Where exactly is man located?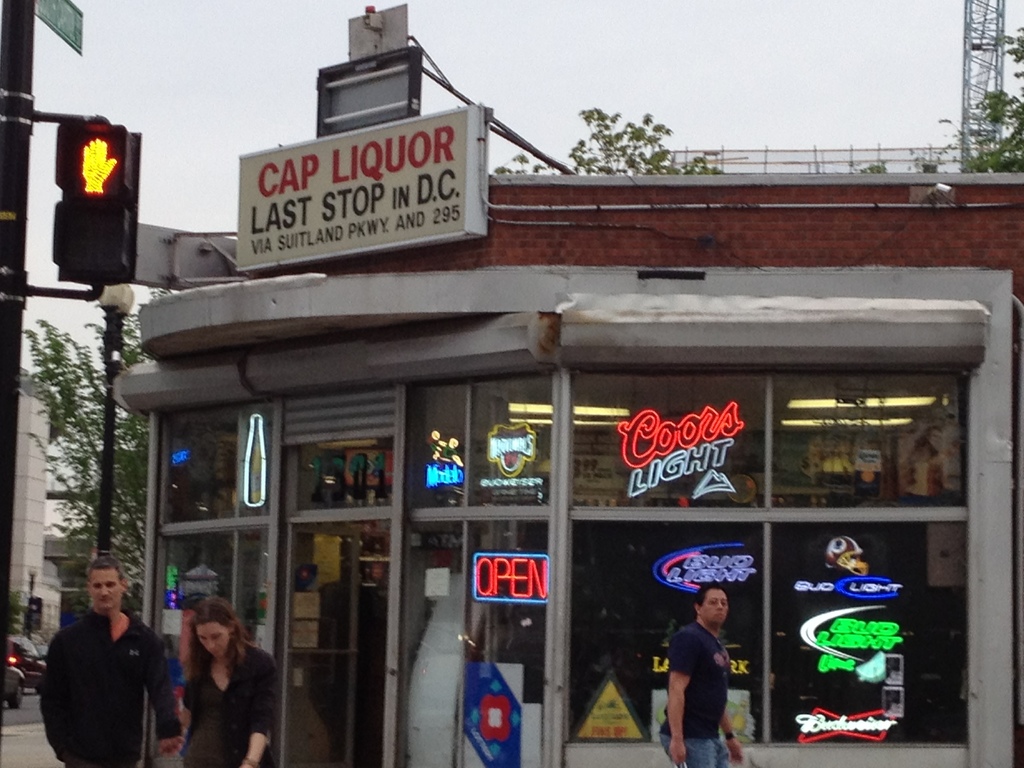
Its bounding box is [33, 562, 159, 767].
